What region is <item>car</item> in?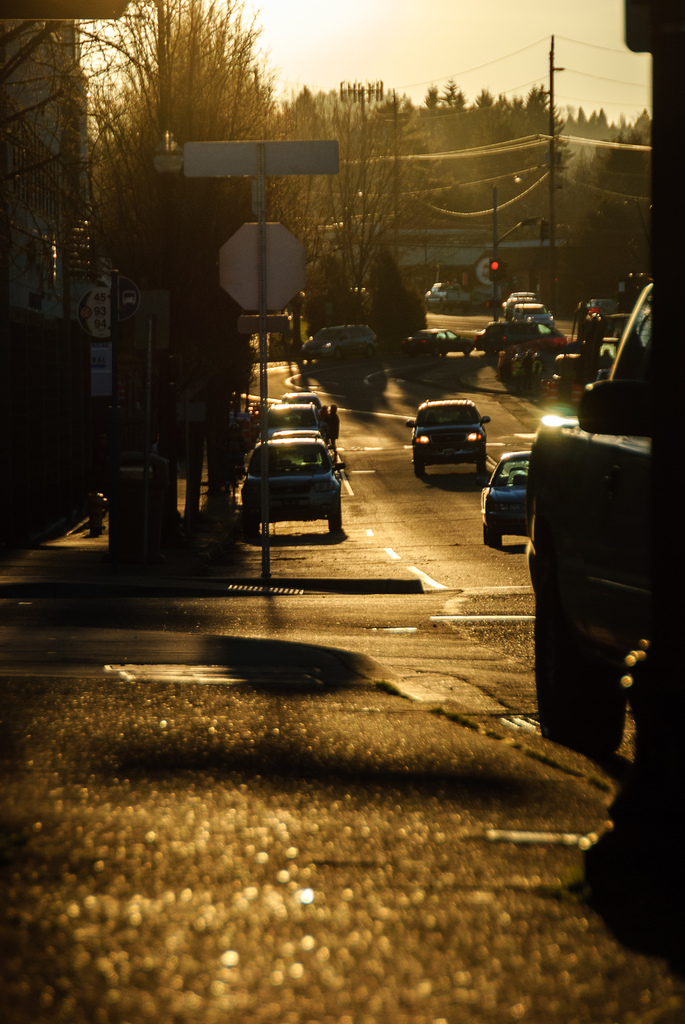
<region>483, 452, 526, 547</region>.
